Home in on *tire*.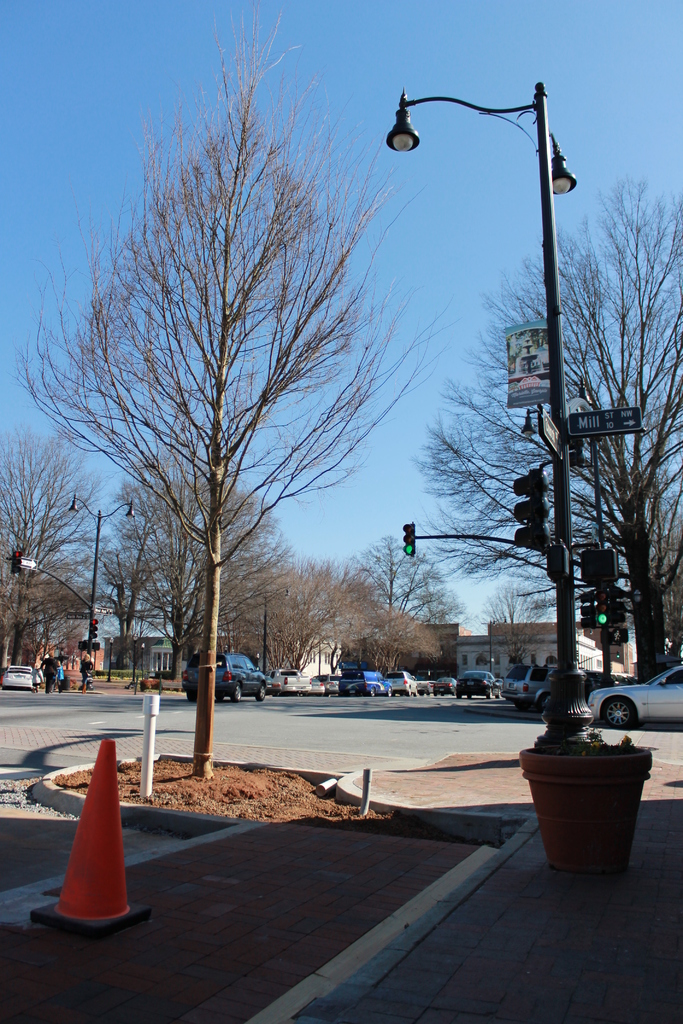
Homed in at {"left": 258, "top": 682, "right": 272, "bottom": 701}.
